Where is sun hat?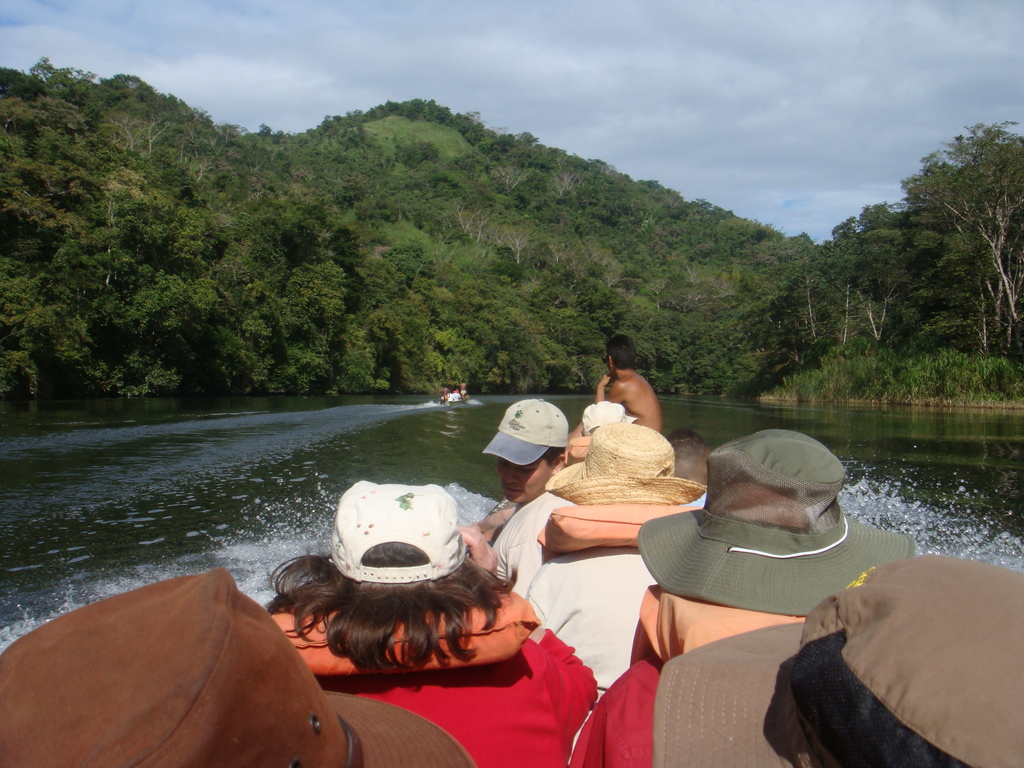
(x1=484, y1=397, x2=570, y2=466).
